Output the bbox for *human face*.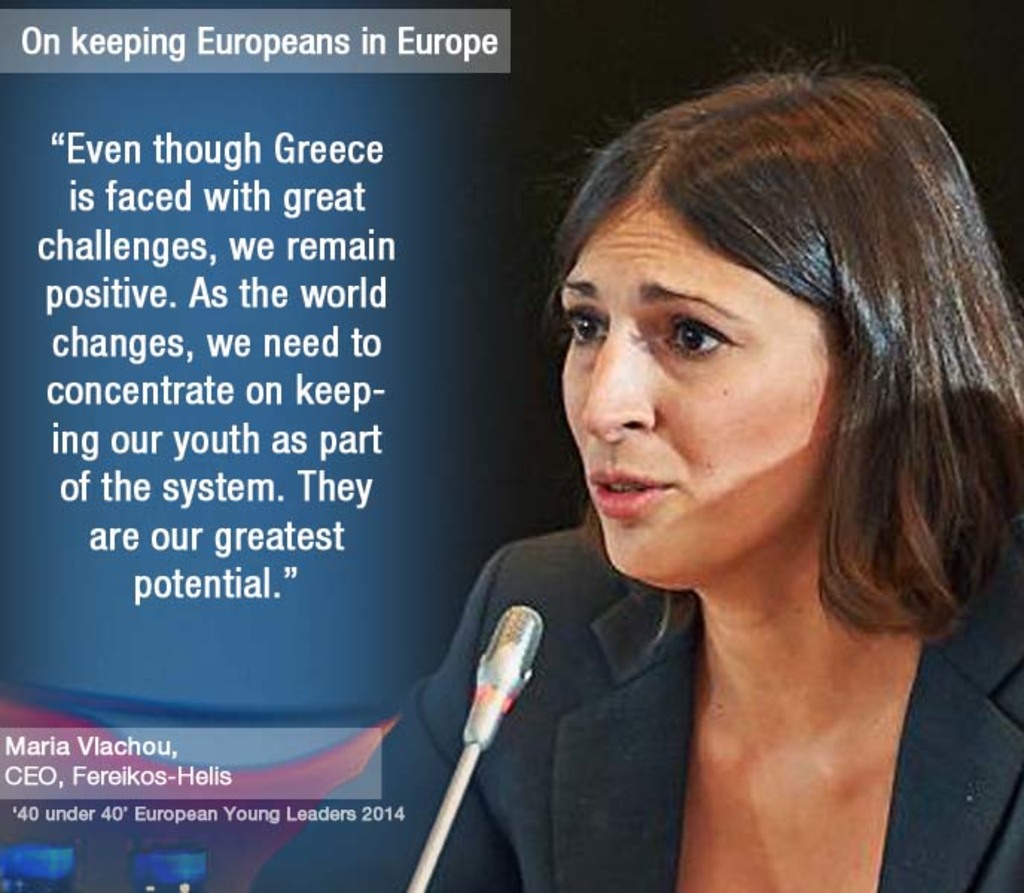
x1=563, y1=198, x2=845, y2=582.
